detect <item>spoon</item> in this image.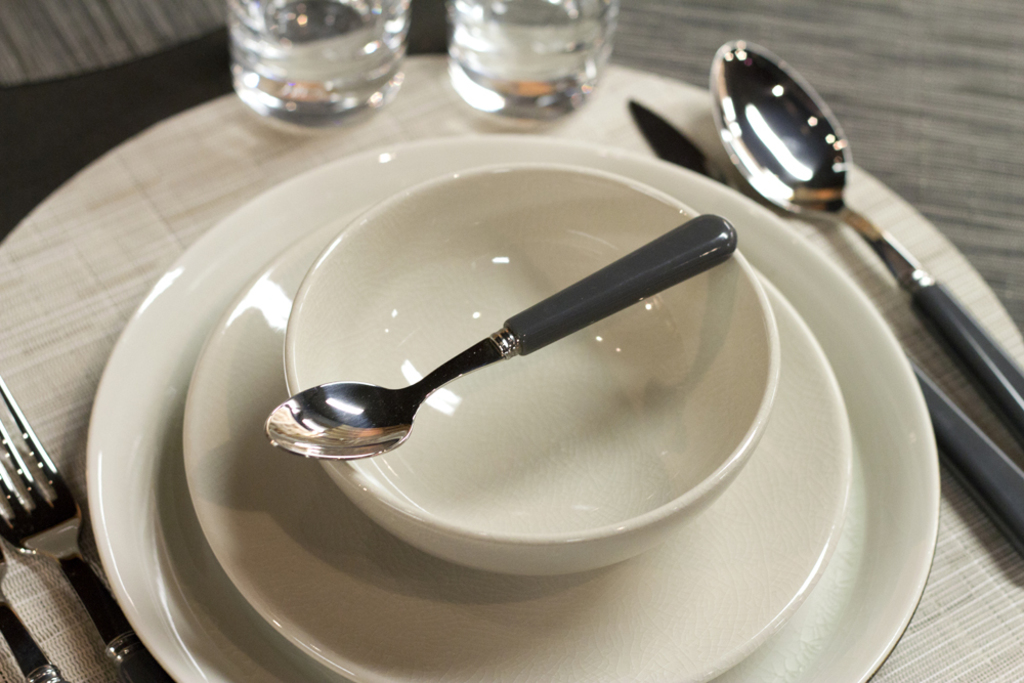
Detection: (710,36,1023,446).
